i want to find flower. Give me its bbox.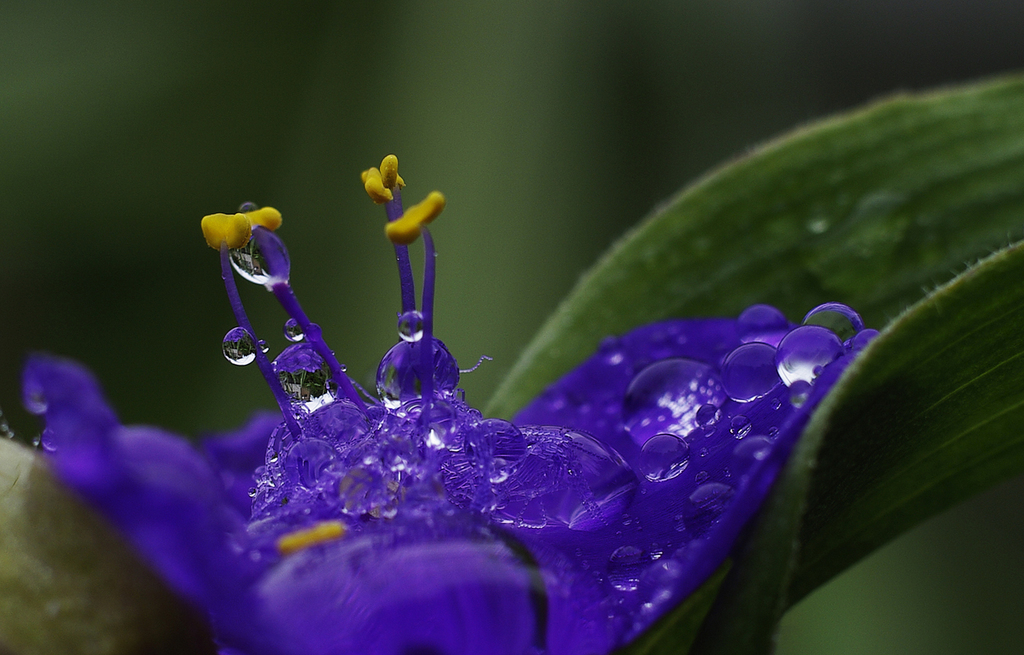
[21, 154, 881, 654].
